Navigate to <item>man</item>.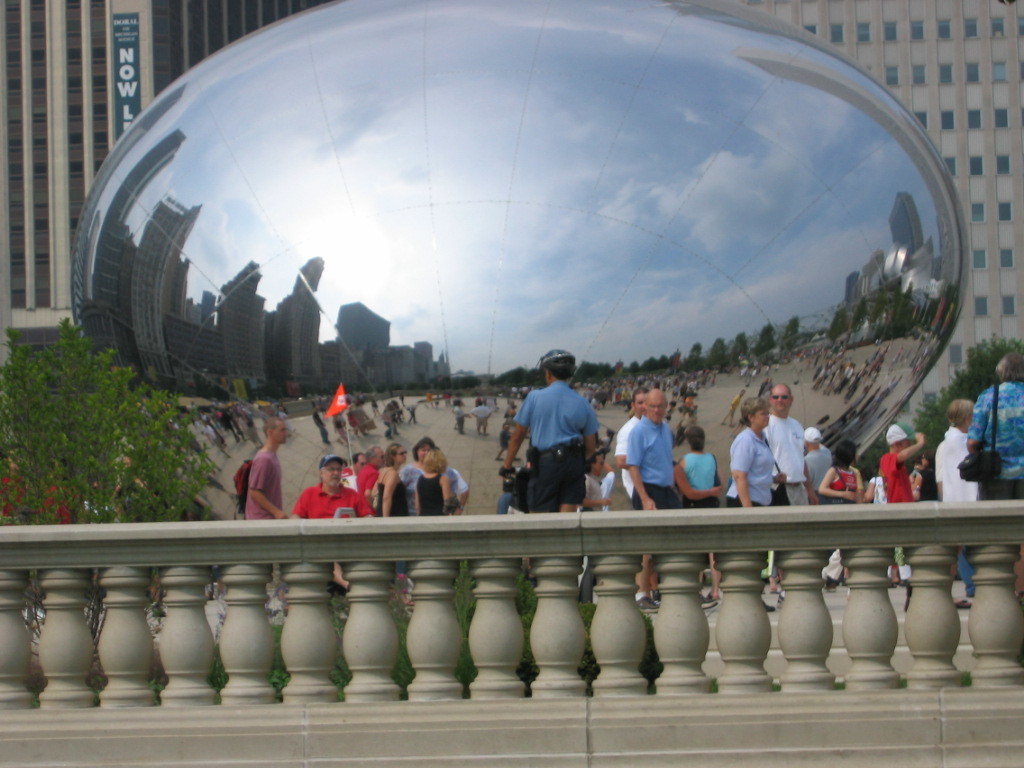
Navigation target: region(762, 384, 805, 593).
